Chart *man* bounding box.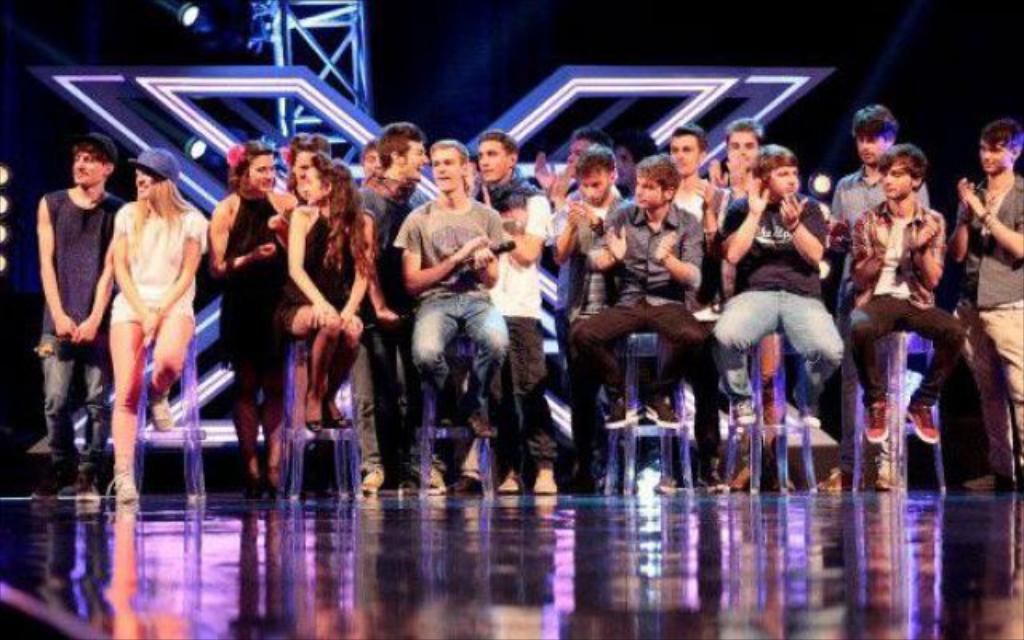
Charted: {"left": 669, "top": 115, "right": 733, "bottom": 496}.
